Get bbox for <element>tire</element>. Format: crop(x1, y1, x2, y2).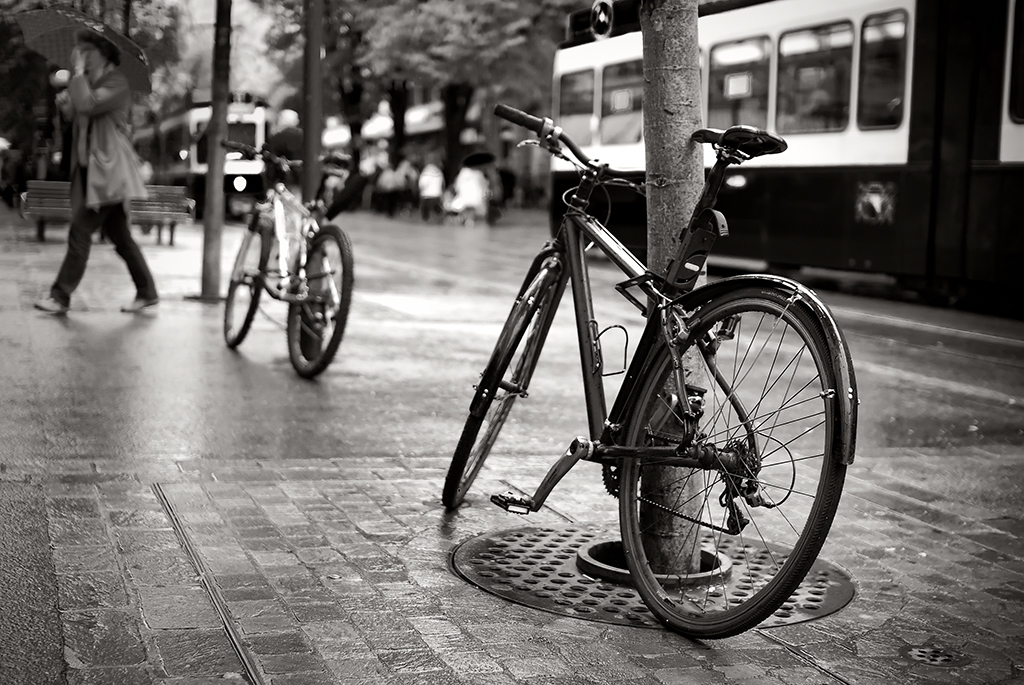
crop(442, 281, 557, 509).
